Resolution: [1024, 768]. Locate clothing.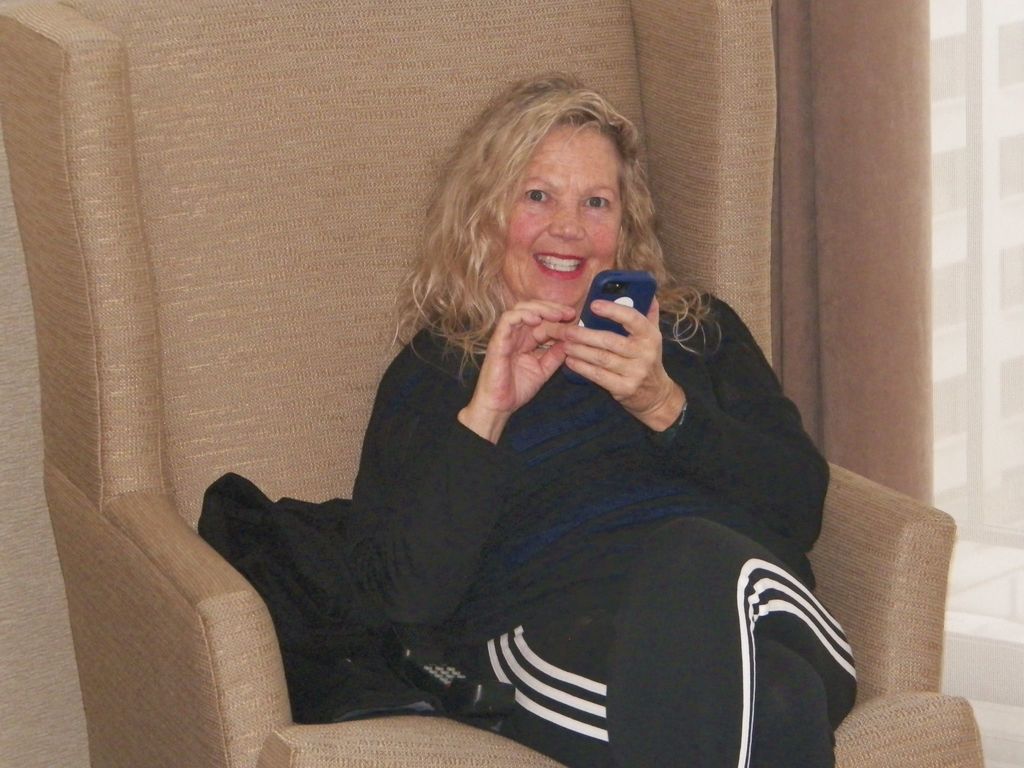
detection(369, 268, 865, 765).
